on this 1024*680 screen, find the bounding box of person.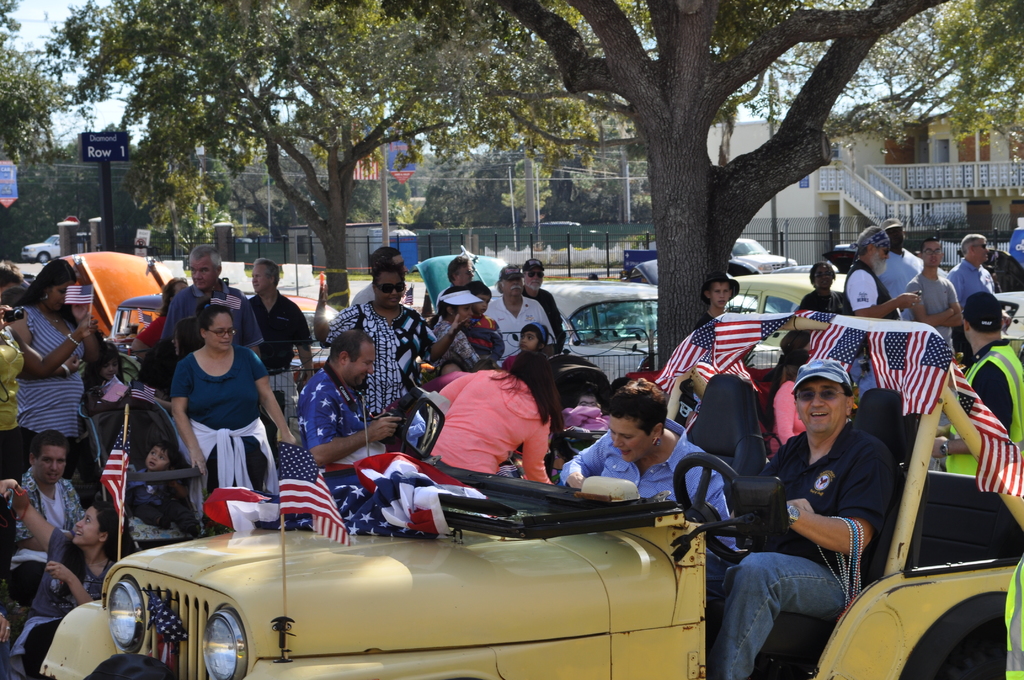
Bounding box: region(427, 350, 564, 486).
